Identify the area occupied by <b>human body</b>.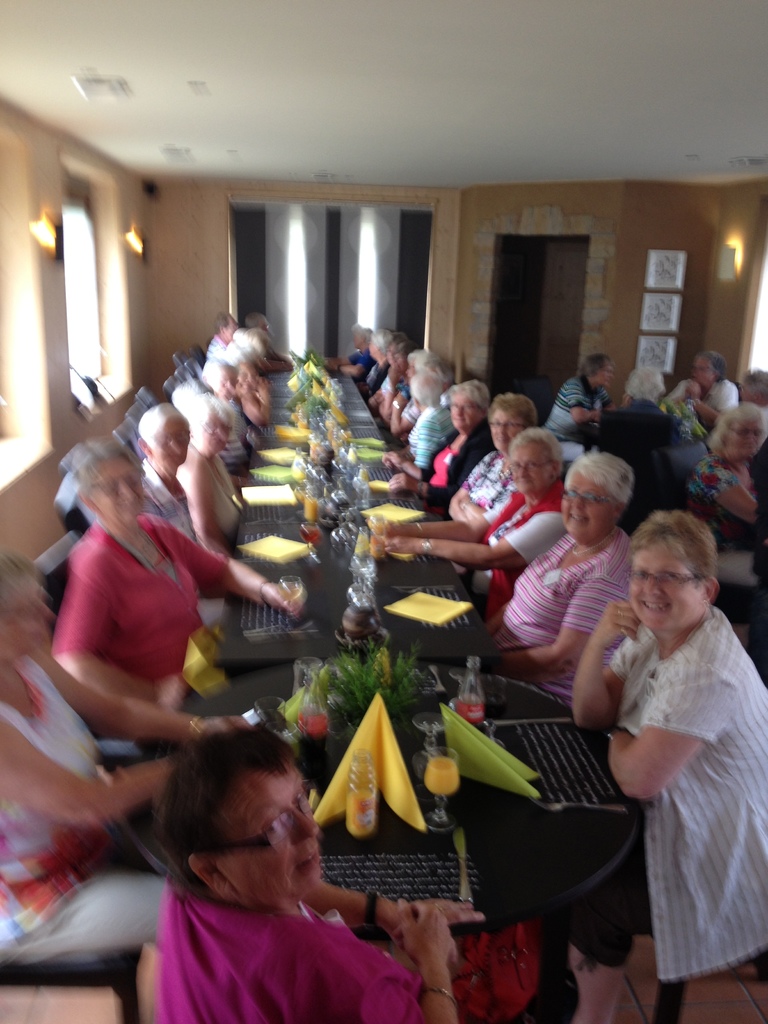
Area: {"x1": 210, "y1": 316, "x2": 259, "y2": 364}.
